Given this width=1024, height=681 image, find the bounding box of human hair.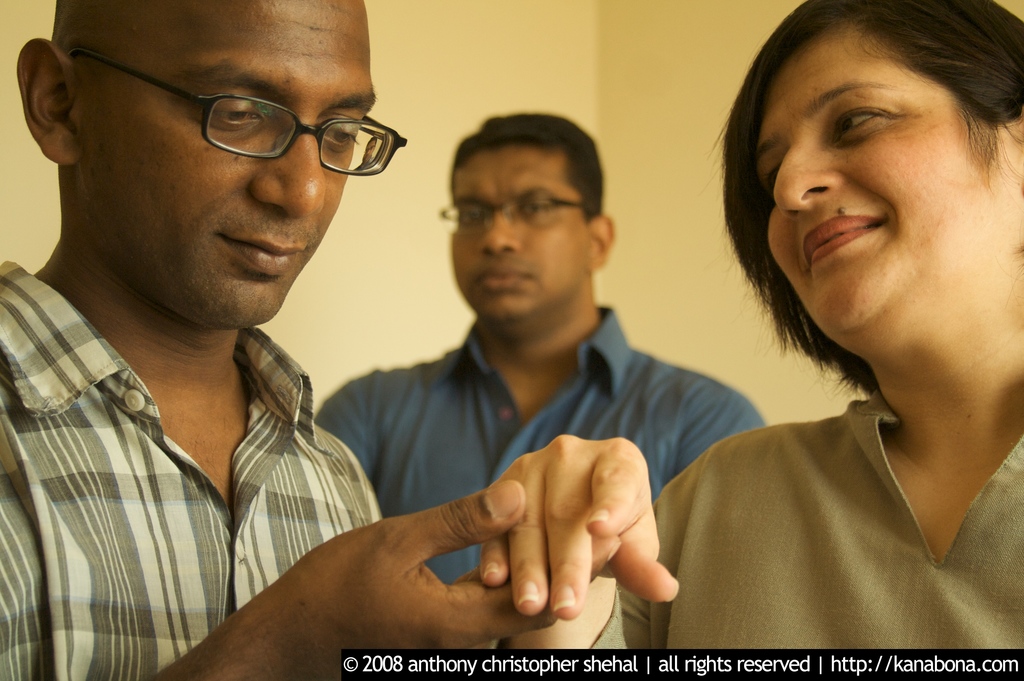
crop(719, 0, 1008, 415).
